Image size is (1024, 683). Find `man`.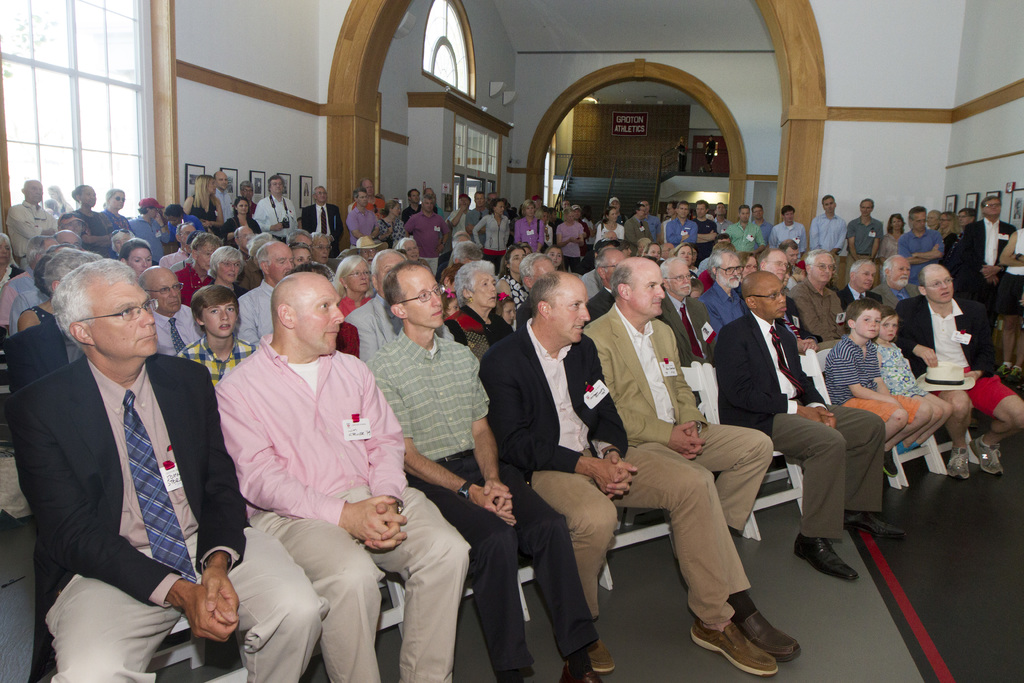
{"left": 15, "top": 231, "right": 230, "bottom": 675}.
